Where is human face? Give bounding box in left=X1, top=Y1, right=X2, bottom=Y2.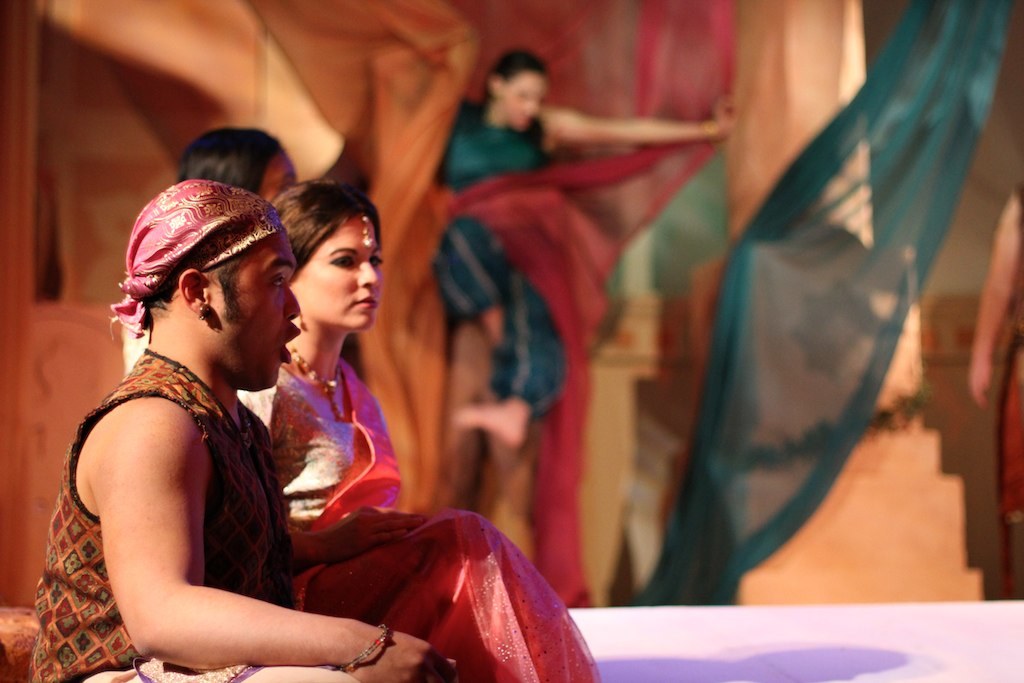
left=295, top=211, right=392, bottom=326.
